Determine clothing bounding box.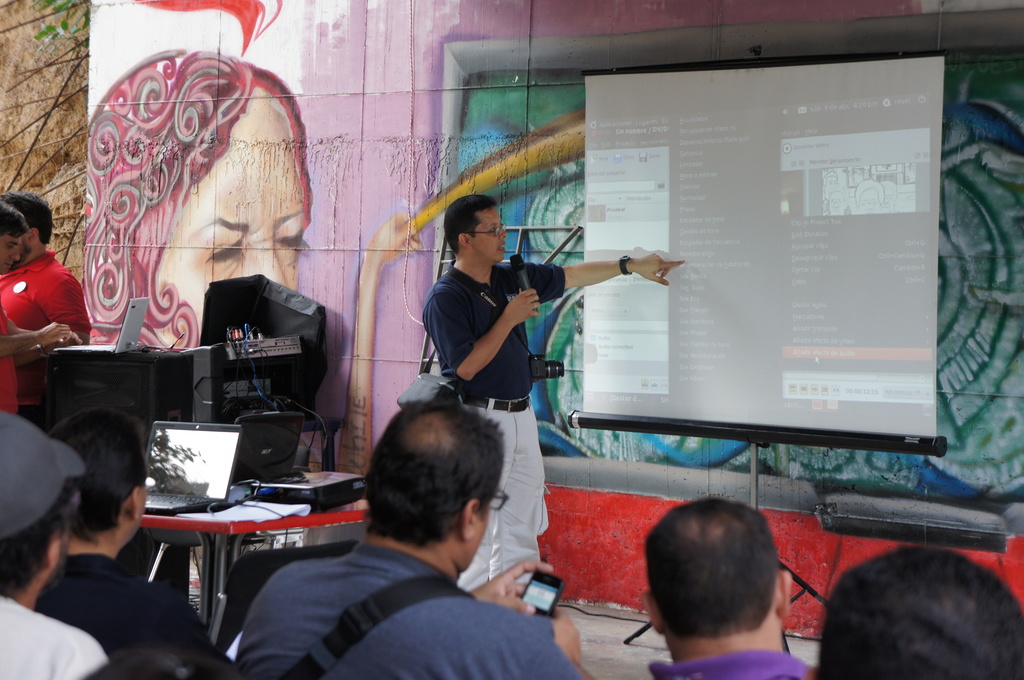
Determined: region(204, 522, 584, 679).
